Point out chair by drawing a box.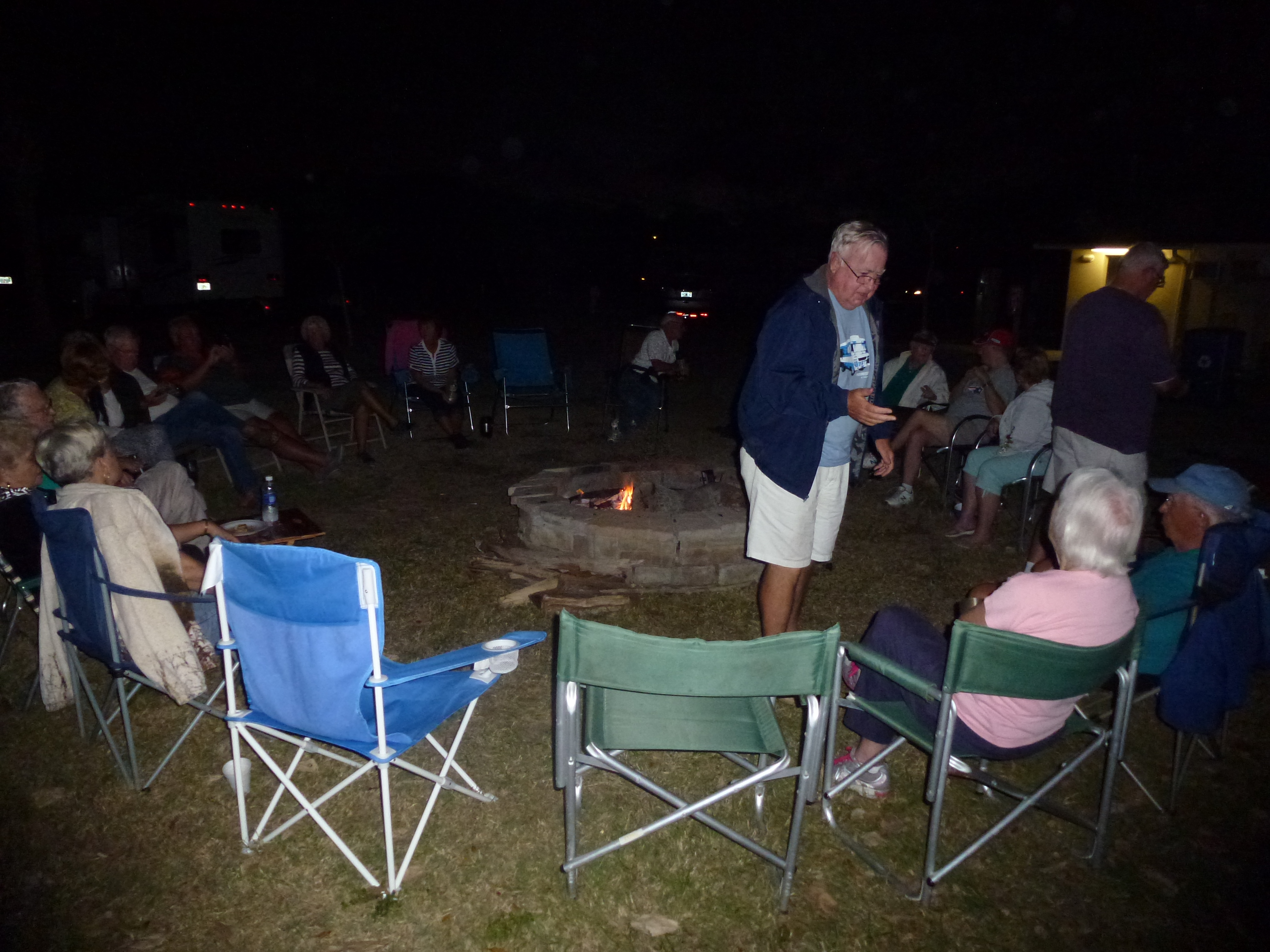
<region>146, 97, 171, 129</region>.
